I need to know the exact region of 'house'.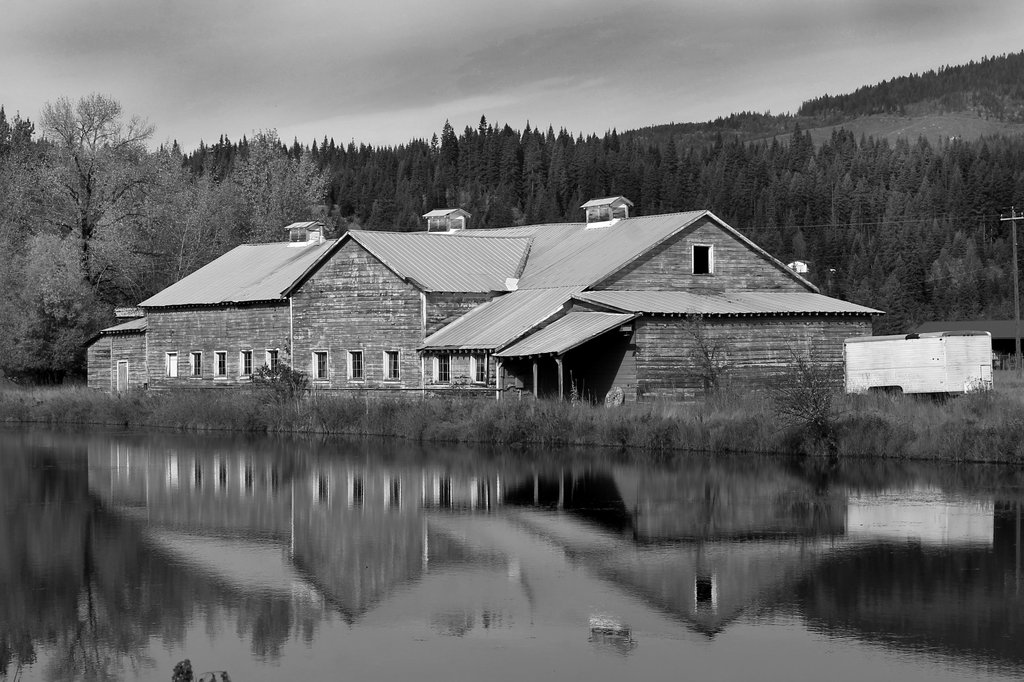
Region: (x1=104, y1=199, x2=856, y2=423).
